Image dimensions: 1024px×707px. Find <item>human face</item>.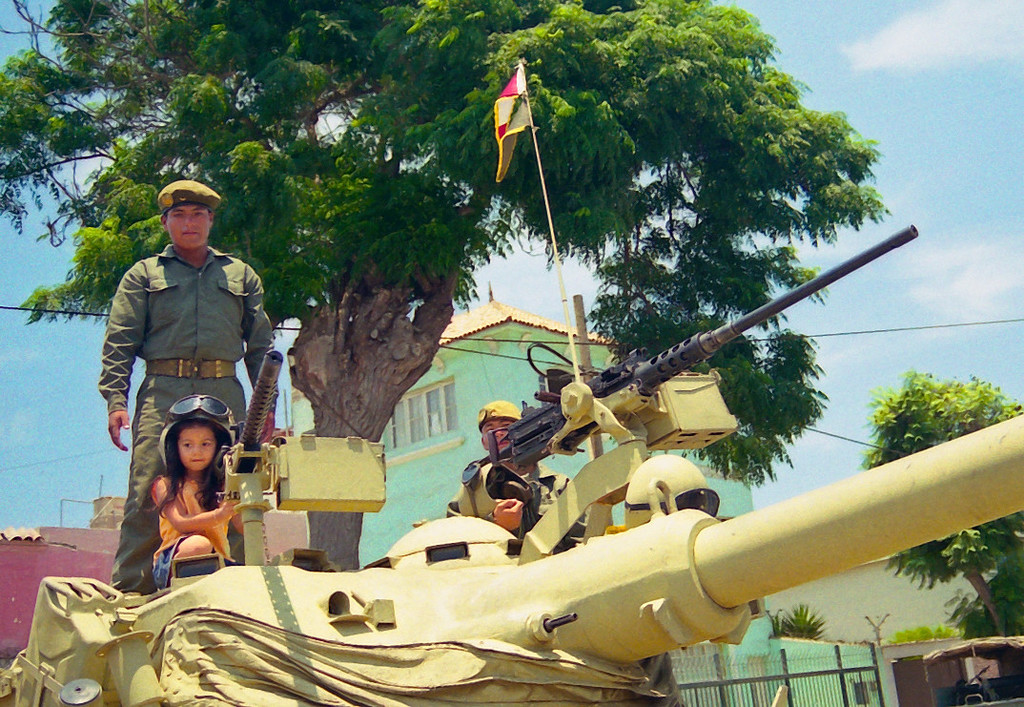
481 420 508 443.
